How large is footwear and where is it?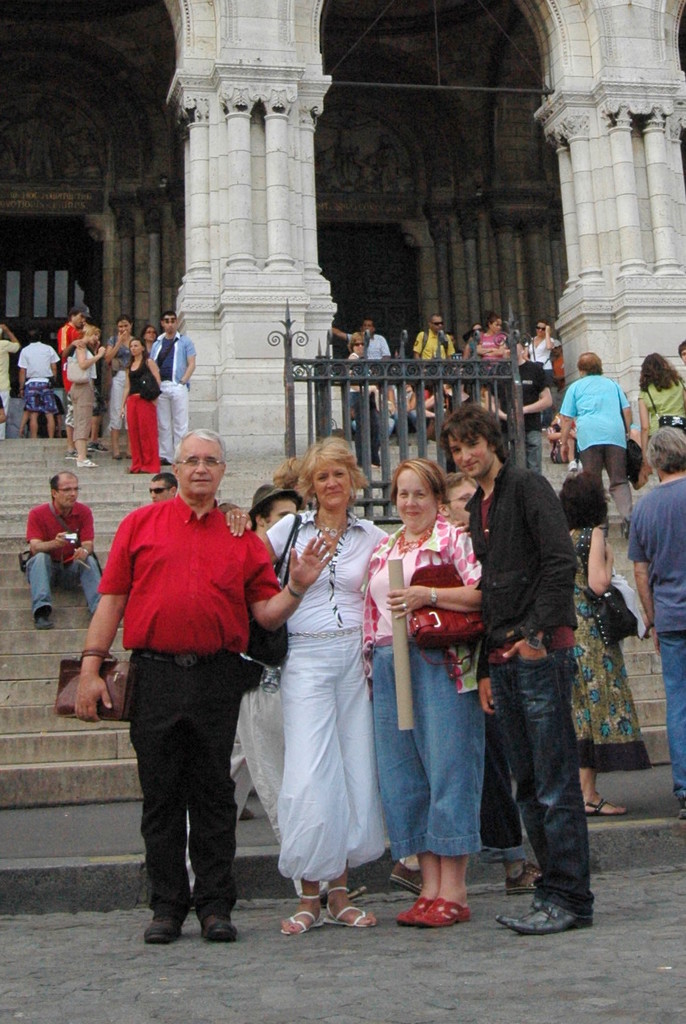
Bounding box: region(111, 452, 121, 461).
